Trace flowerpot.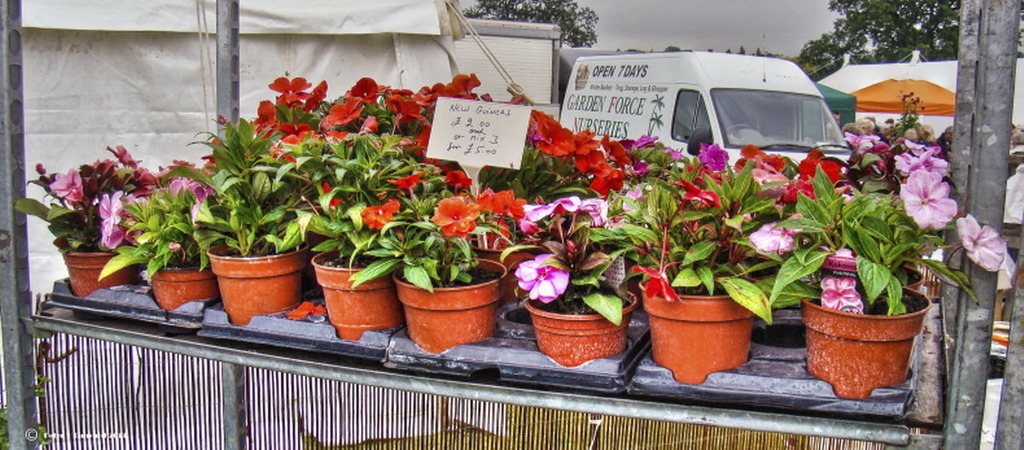
Traced to left=55, top=245, right=140, bottom=301.
